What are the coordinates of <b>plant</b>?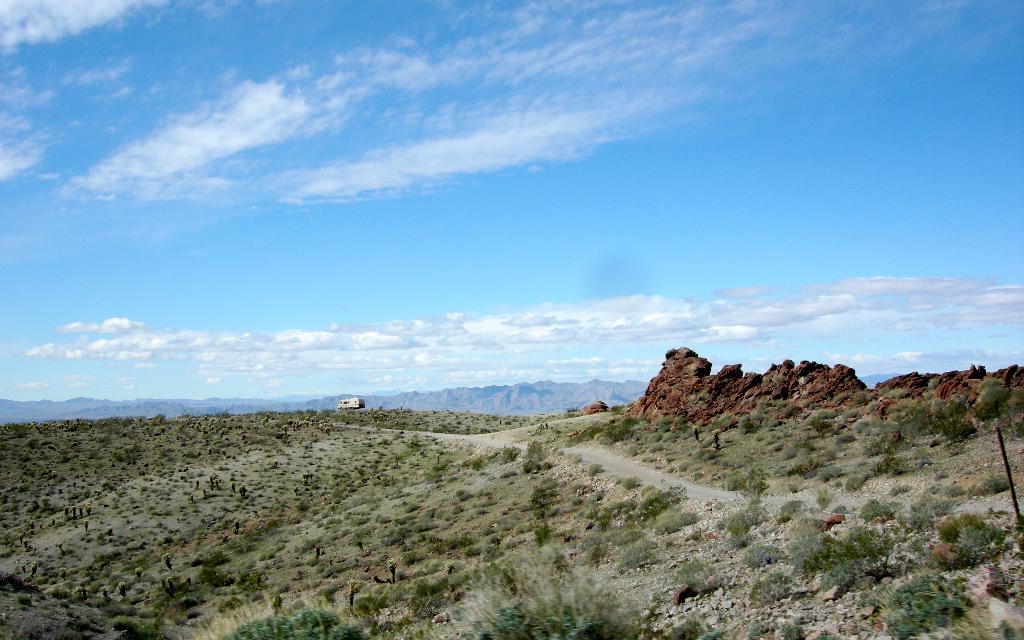
box(786, 517, 833, 572).
